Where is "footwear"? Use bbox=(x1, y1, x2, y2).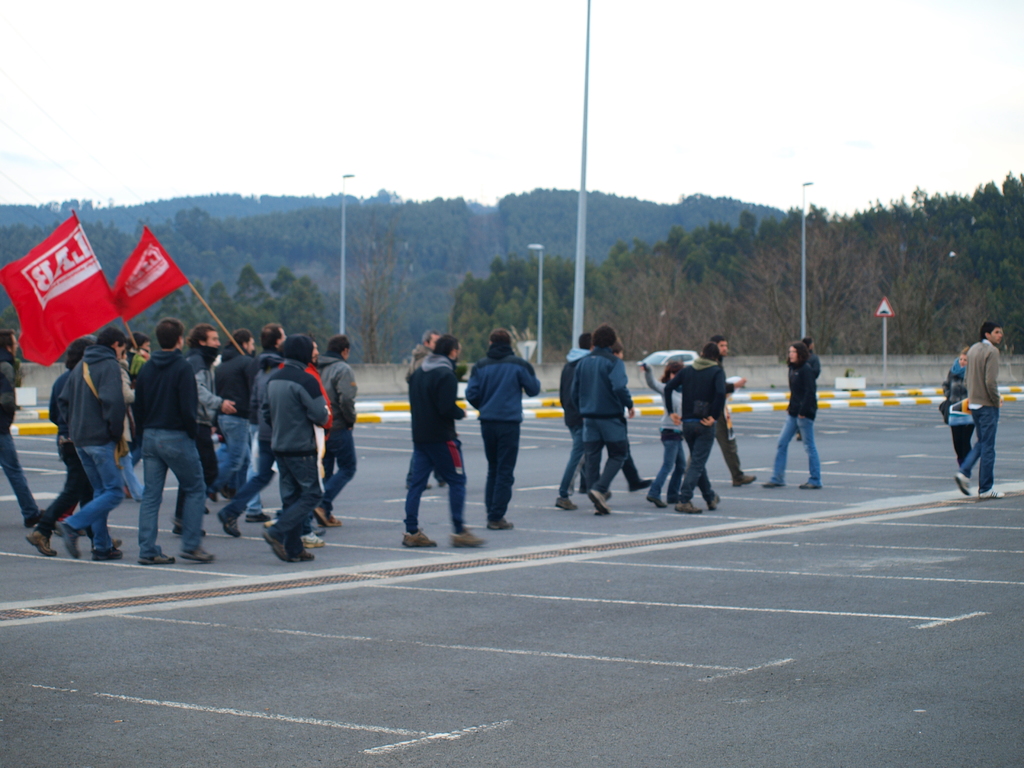
bbox=(214, 506, 246, 539).
